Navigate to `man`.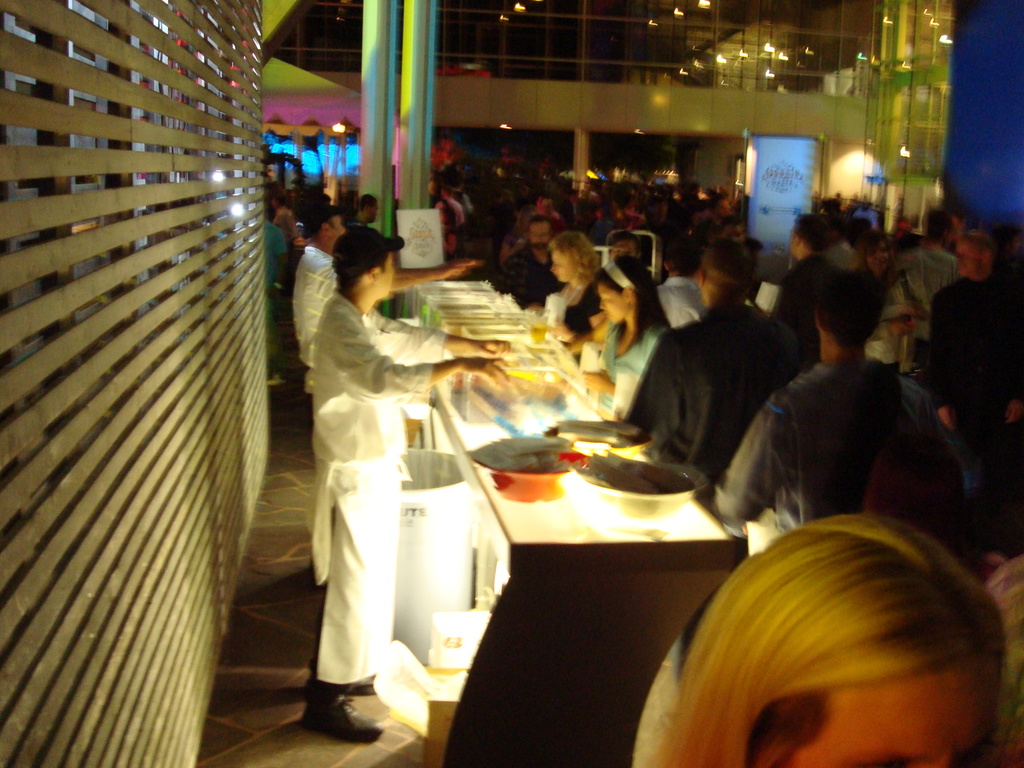
Navigation target: box=[298, 225, 511, 744].
